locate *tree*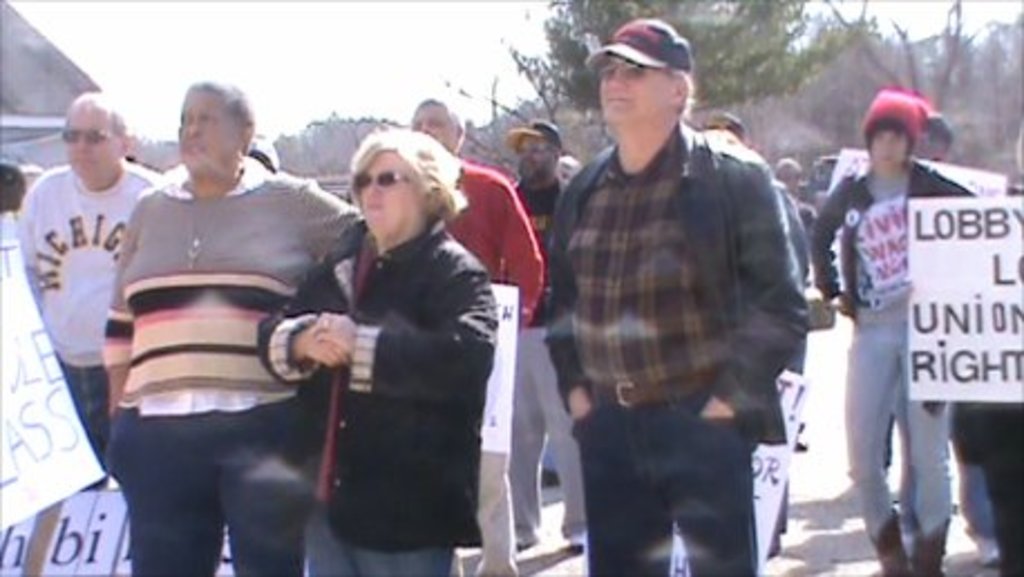
bbox=[512, 0, 874, 114]
